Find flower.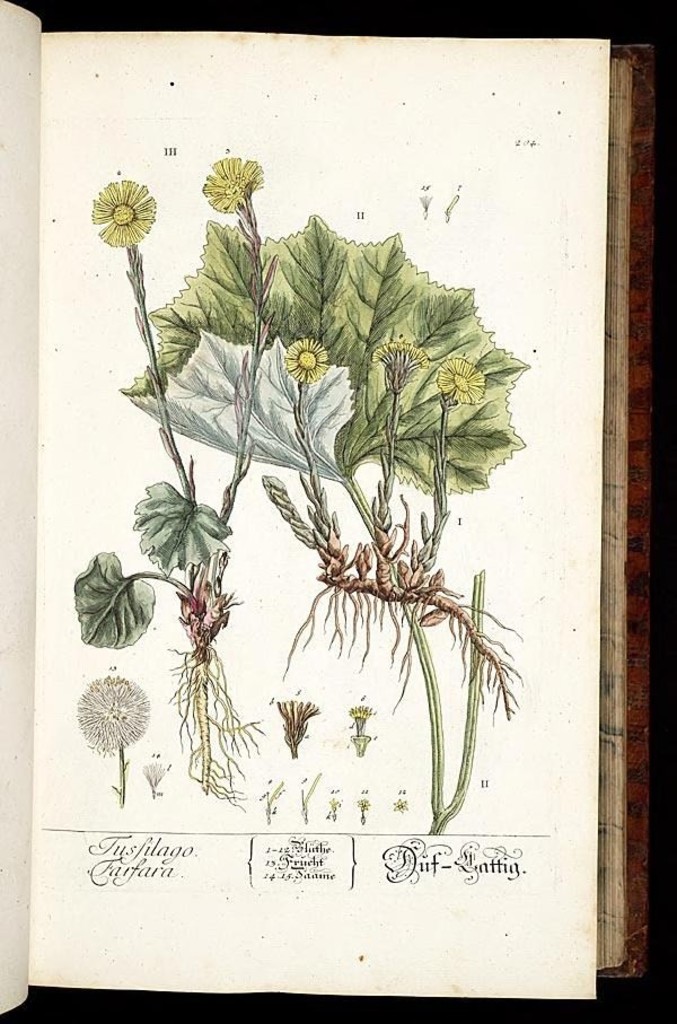
select_region(87, 175, 156, 255).
